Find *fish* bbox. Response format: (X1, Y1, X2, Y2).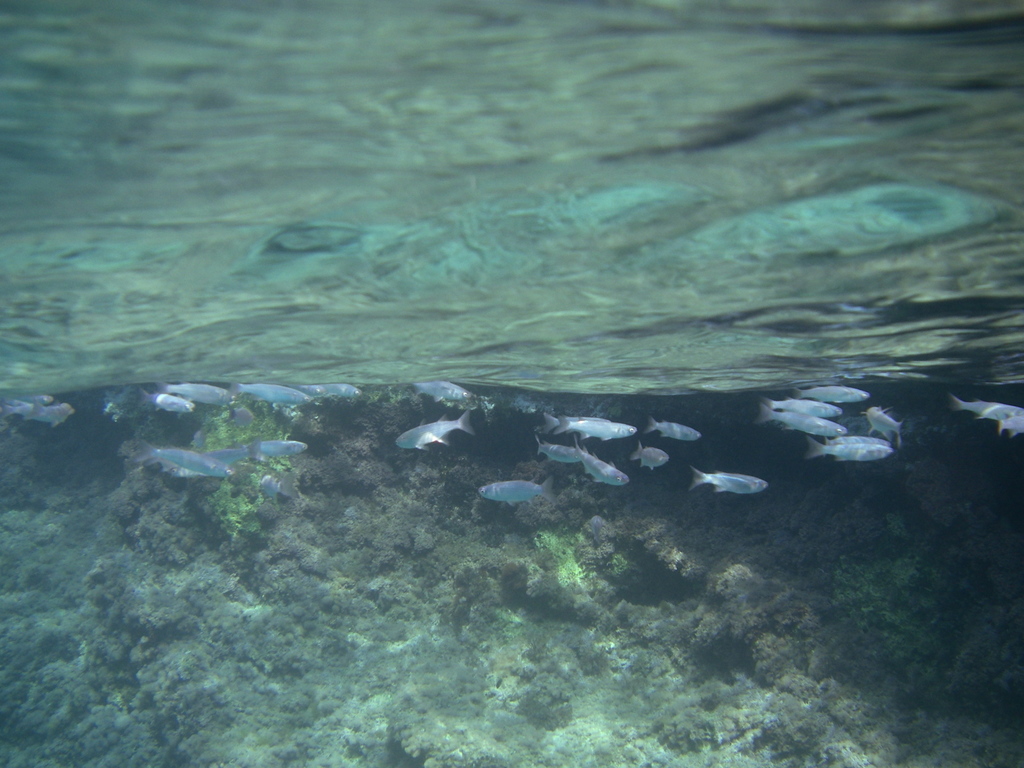
(987, 405, 1023, 420).
